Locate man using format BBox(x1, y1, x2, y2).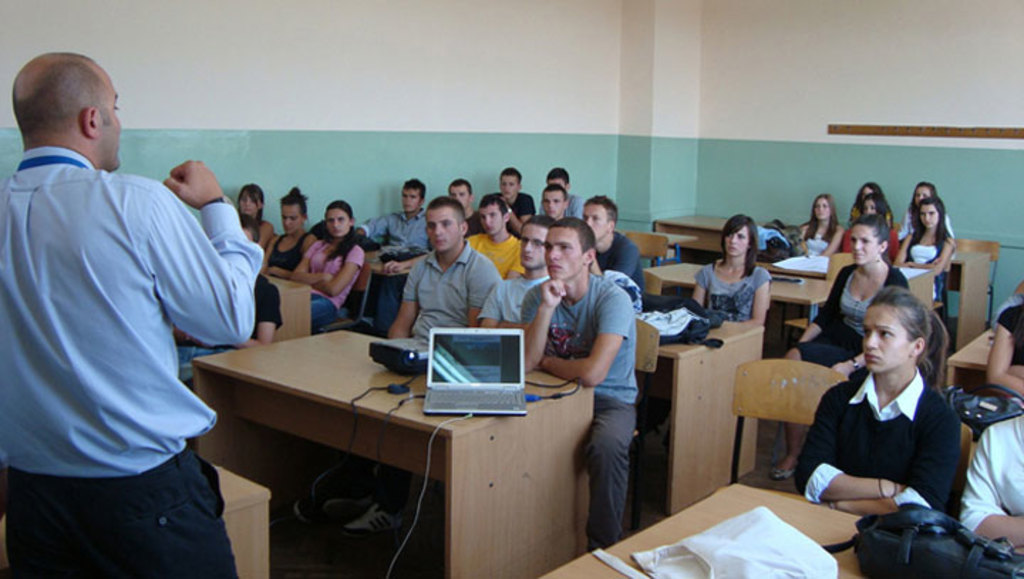
BBox(351, 179, 428, 250).
